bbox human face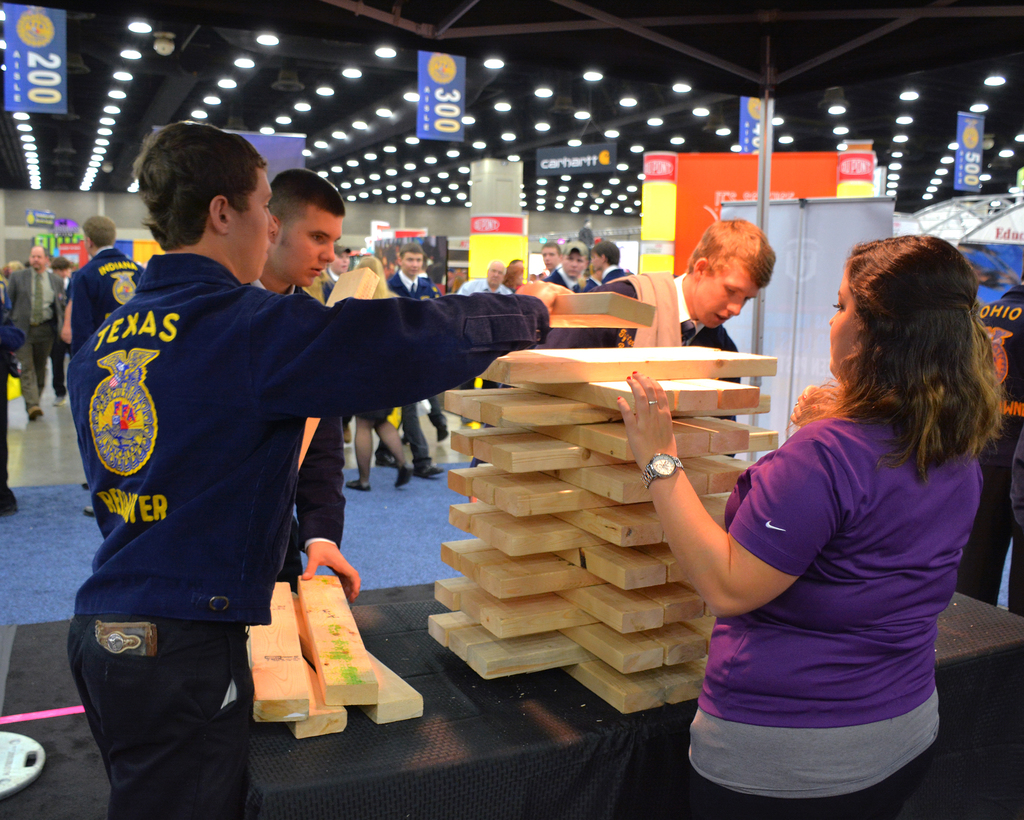
<region>562, 253, 585, 279</region>
